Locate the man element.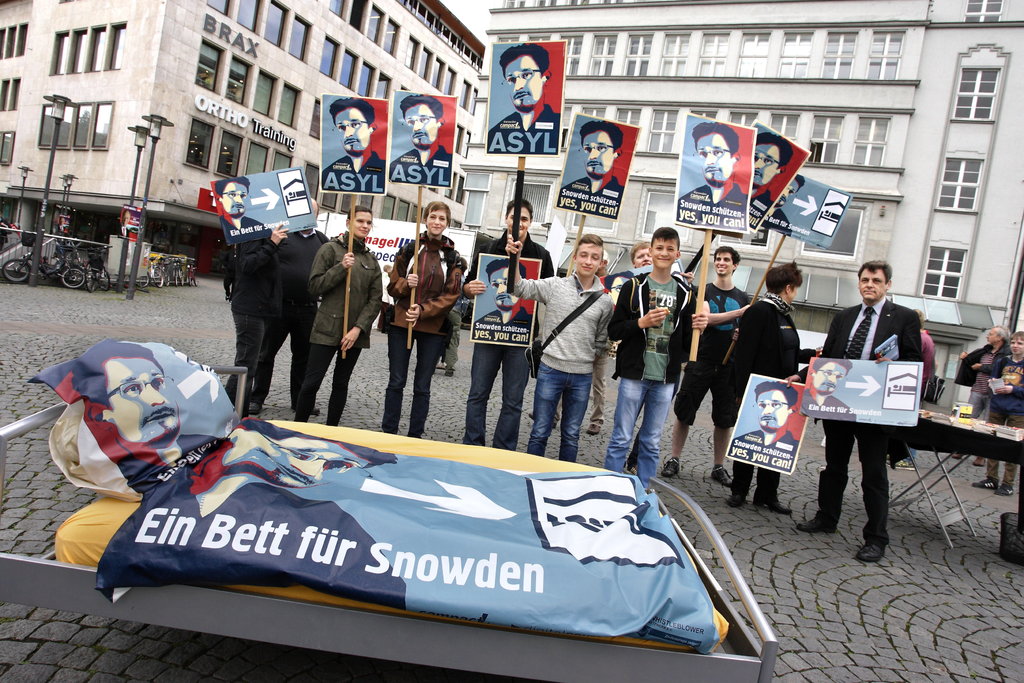
Element bbox: <box>559,124,623,215</box>.
